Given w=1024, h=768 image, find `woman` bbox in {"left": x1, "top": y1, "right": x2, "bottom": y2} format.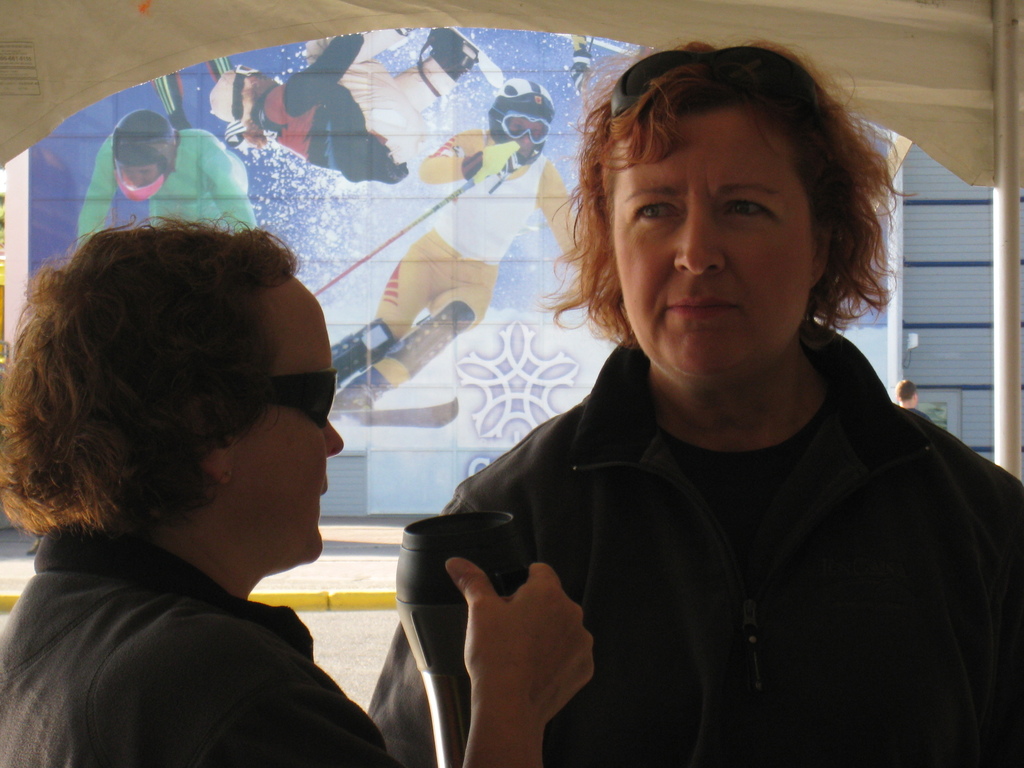
{"left": 3, "top": 221, "right": 609, "bottom": 764}.
